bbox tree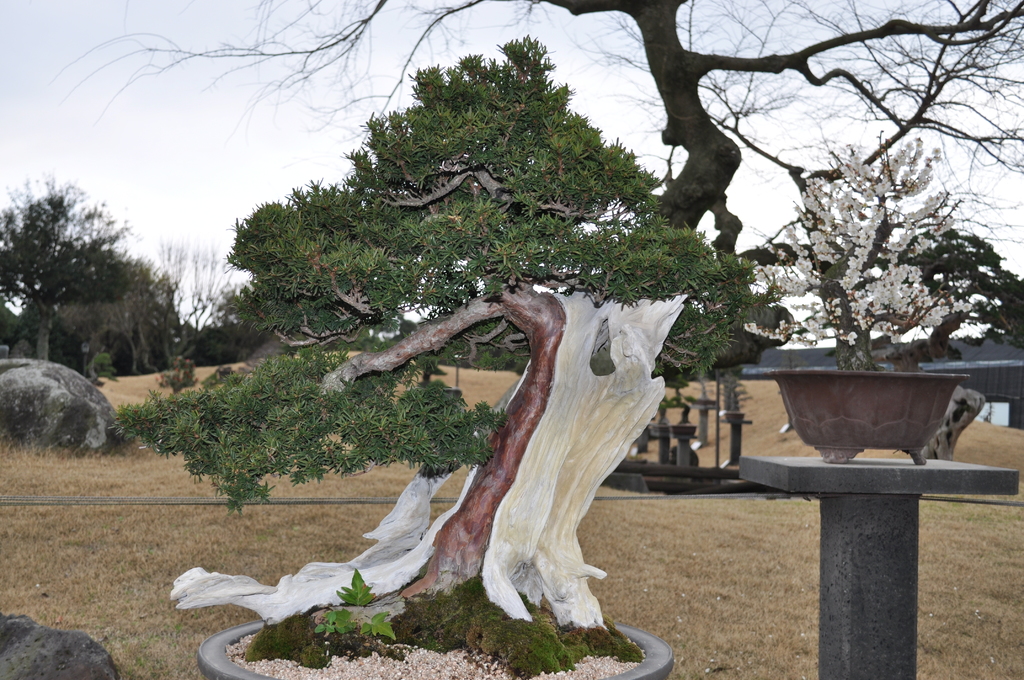
(217, 29, 802, 366)
